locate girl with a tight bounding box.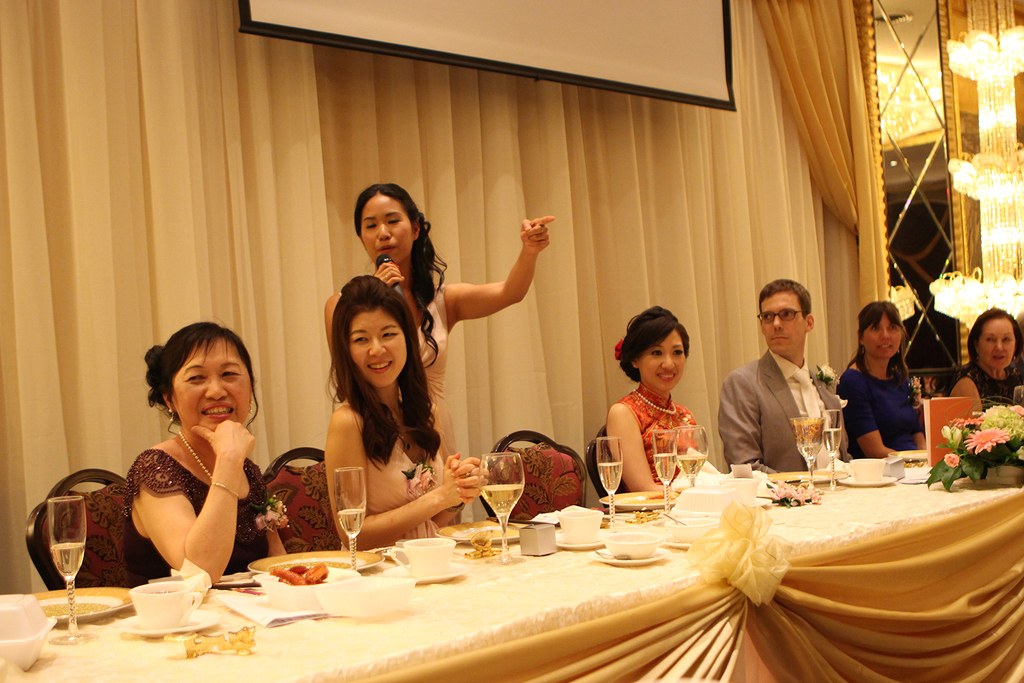
948, 301, 1023, 427.
